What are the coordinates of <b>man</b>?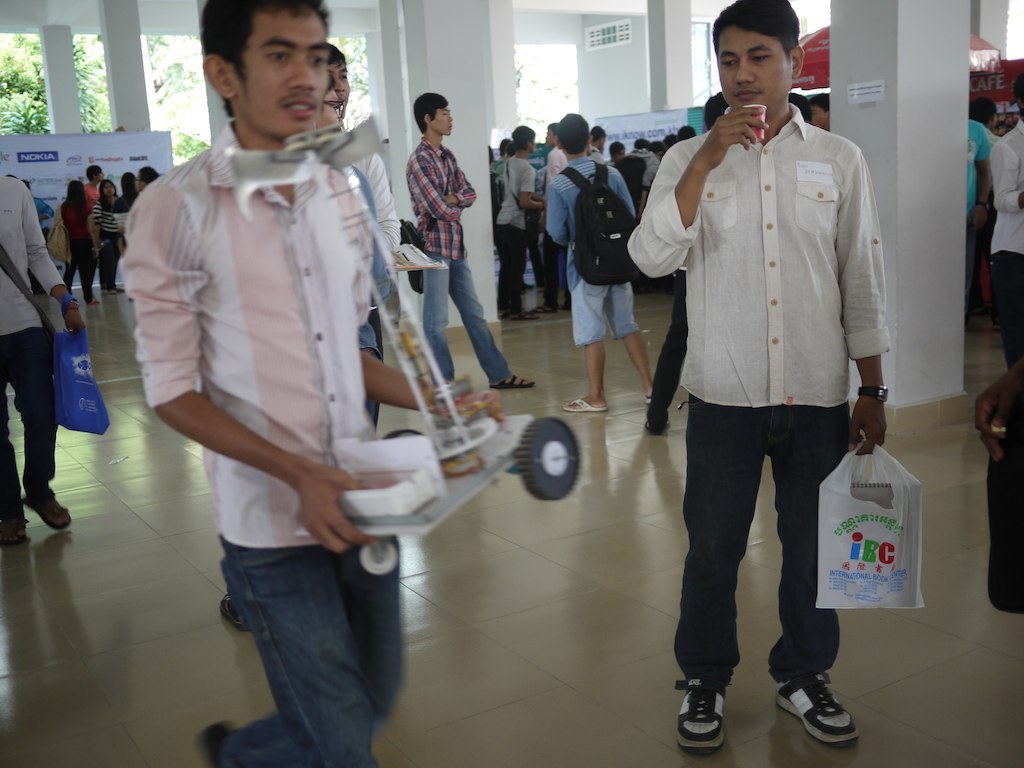
486,120,550,319.
